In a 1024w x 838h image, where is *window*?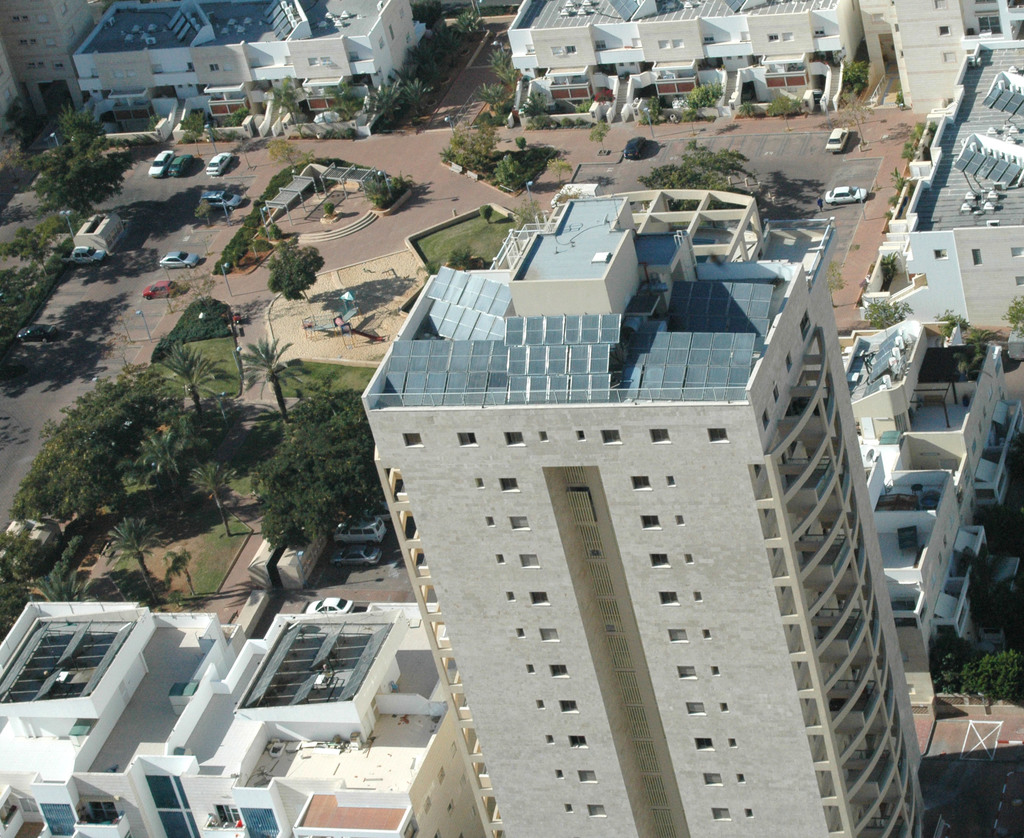
pyautogui.locateOnScreen(580, 771, 596, 786).
